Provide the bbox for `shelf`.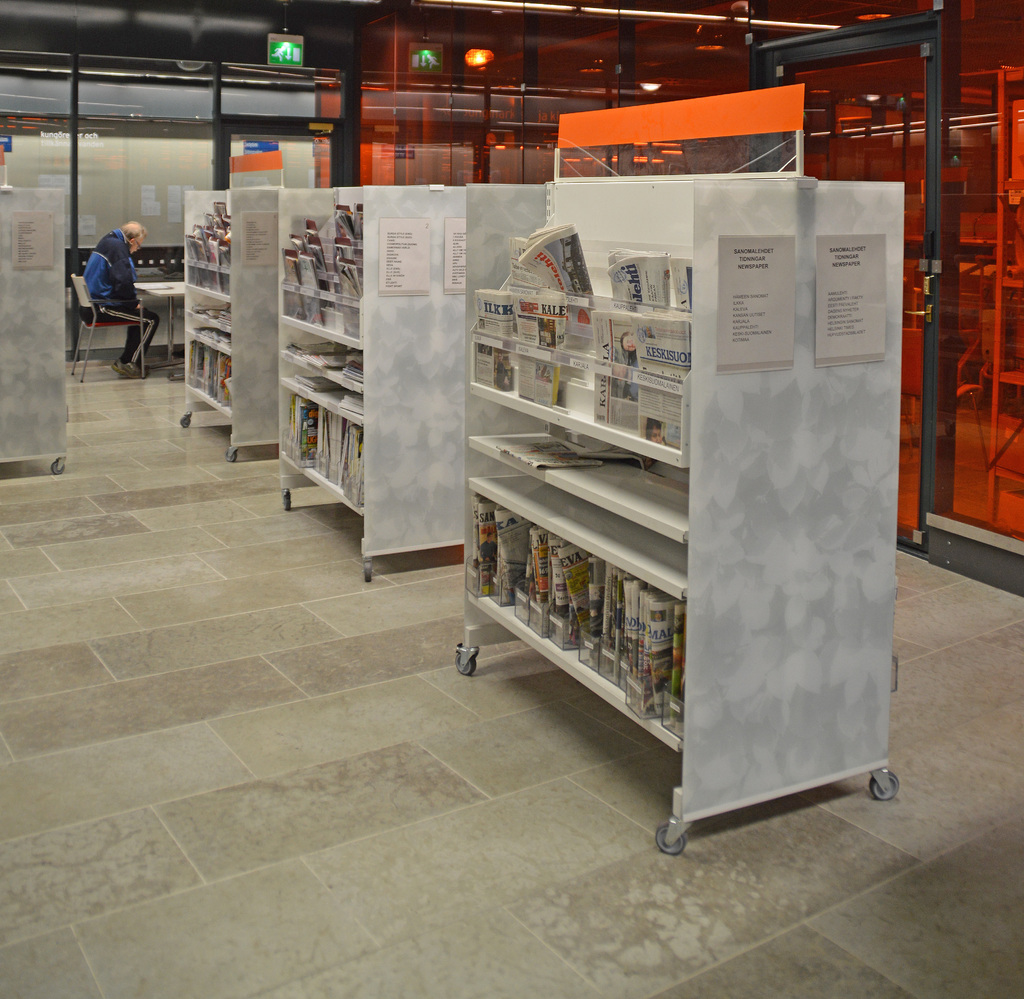
box=[443, 154, 903, 832].
